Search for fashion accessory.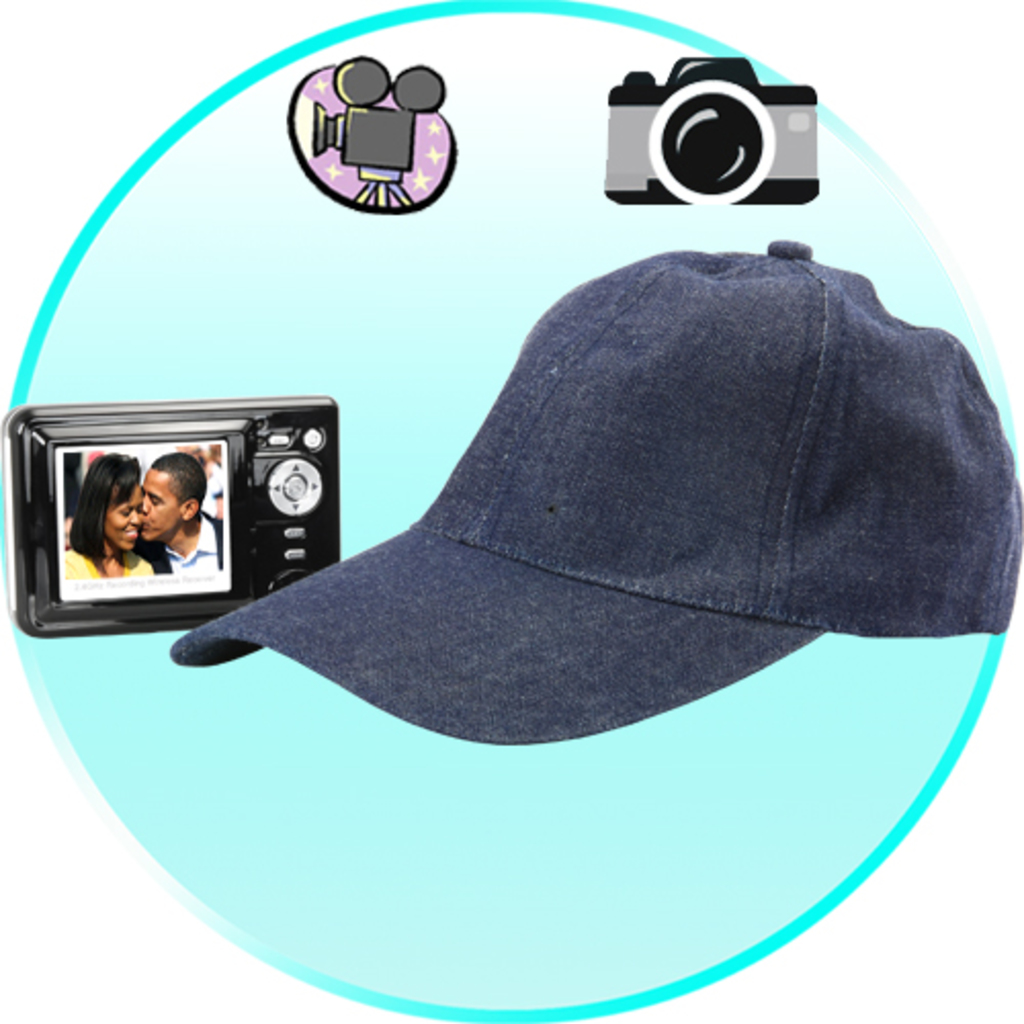
Found at box=[170, 238, 1022, 752].
